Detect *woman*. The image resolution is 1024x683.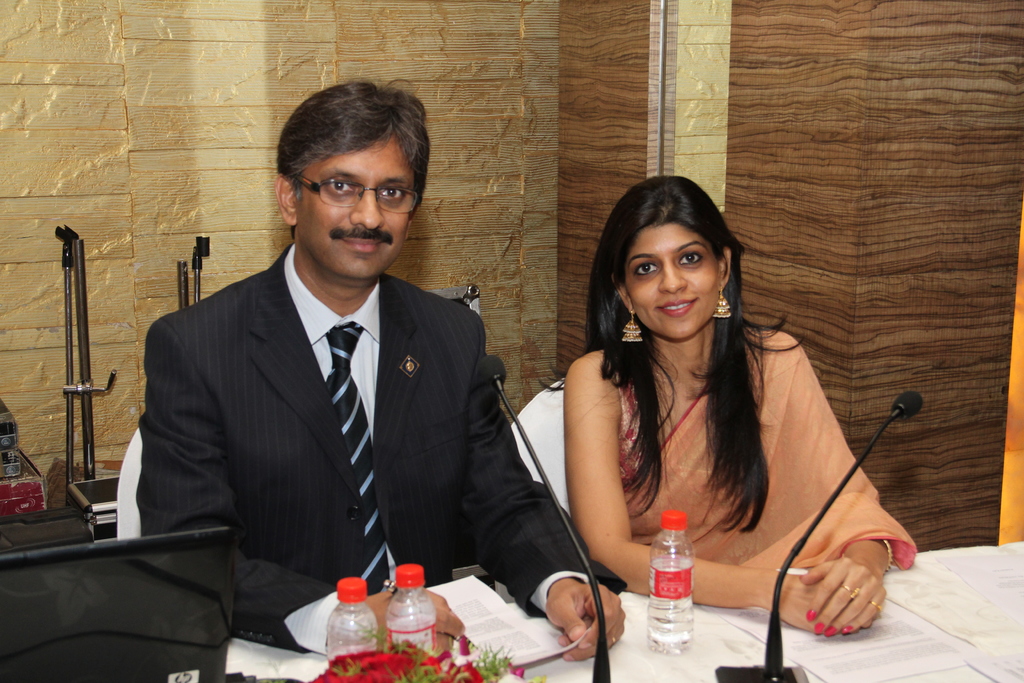
<region>528, 155, 910, 646</region>.
